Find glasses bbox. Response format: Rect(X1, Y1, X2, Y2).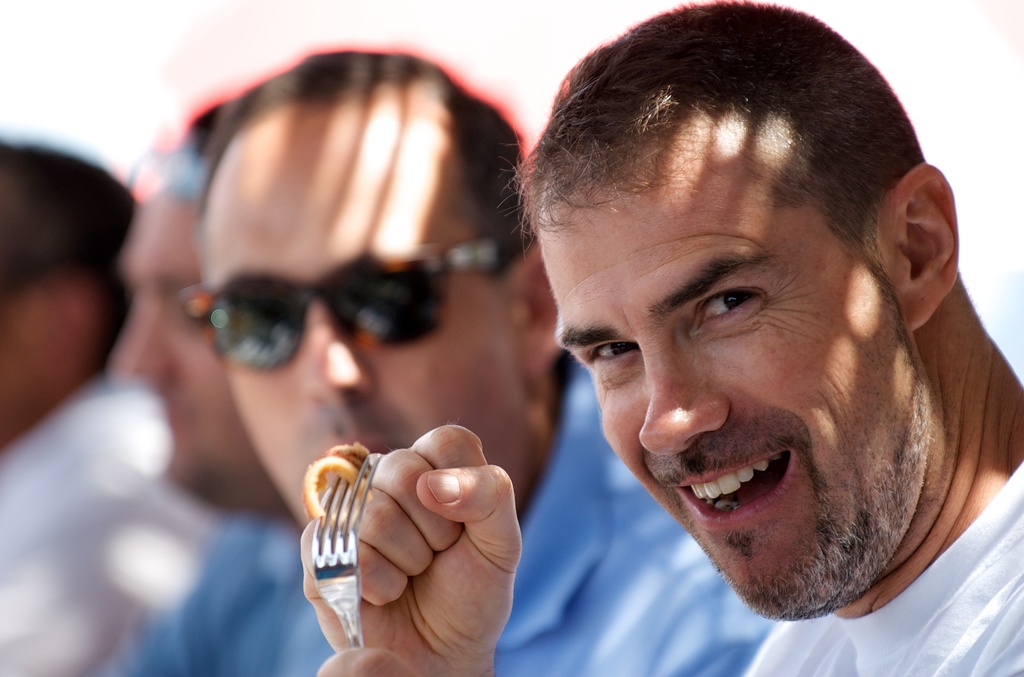
Rect(159, 211, 505, 361).
